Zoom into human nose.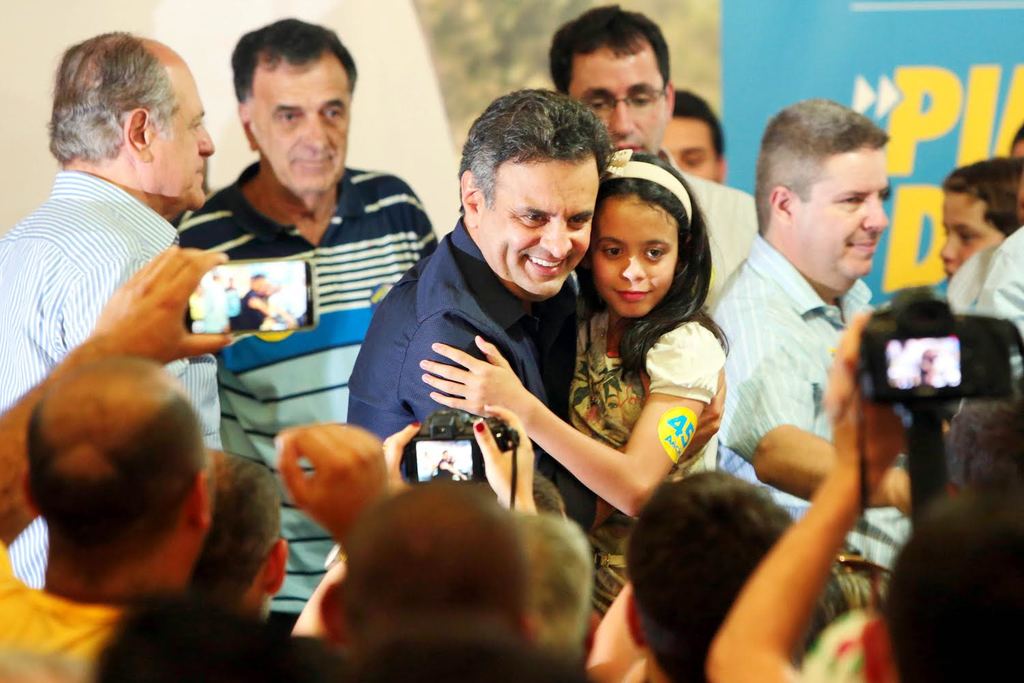
Zoom target: rect(859, 197, 888, 231).
